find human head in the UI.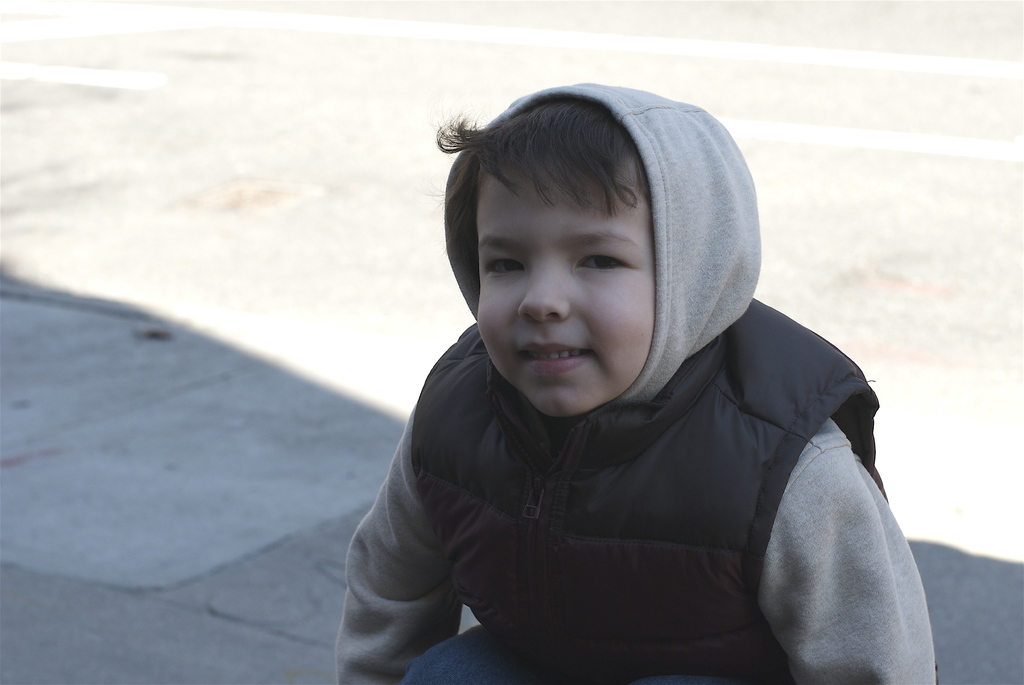
UI element at (x1=436, y1=91, x2=748, y2=420).
